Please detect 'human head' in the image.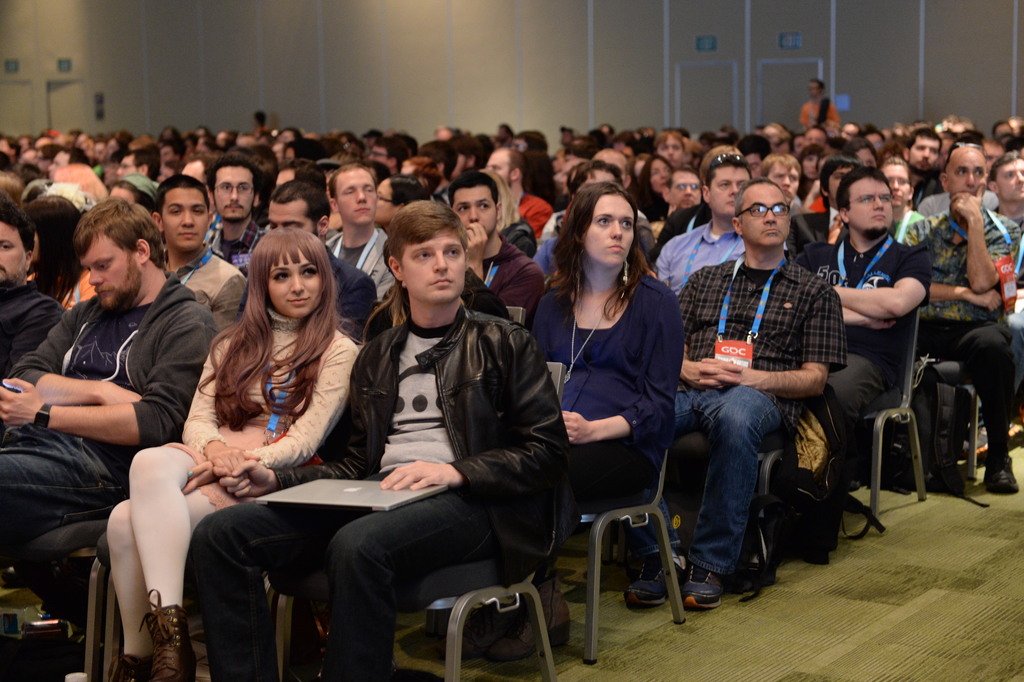
803,146,820,181.
